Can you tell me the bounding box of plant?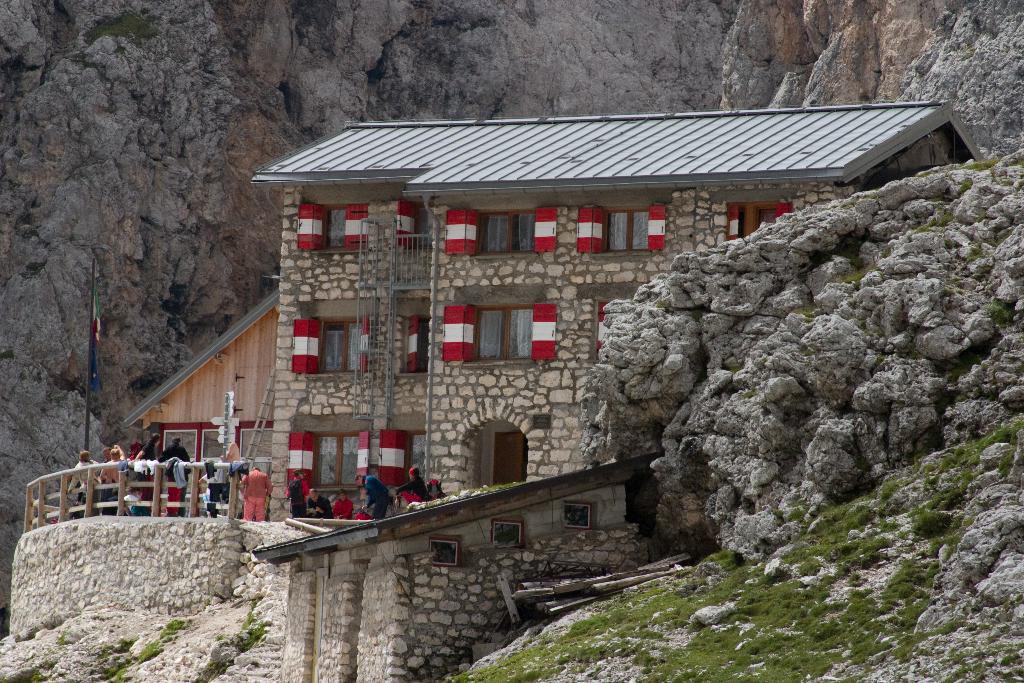
select_region(950, 152, 1006, 173).
